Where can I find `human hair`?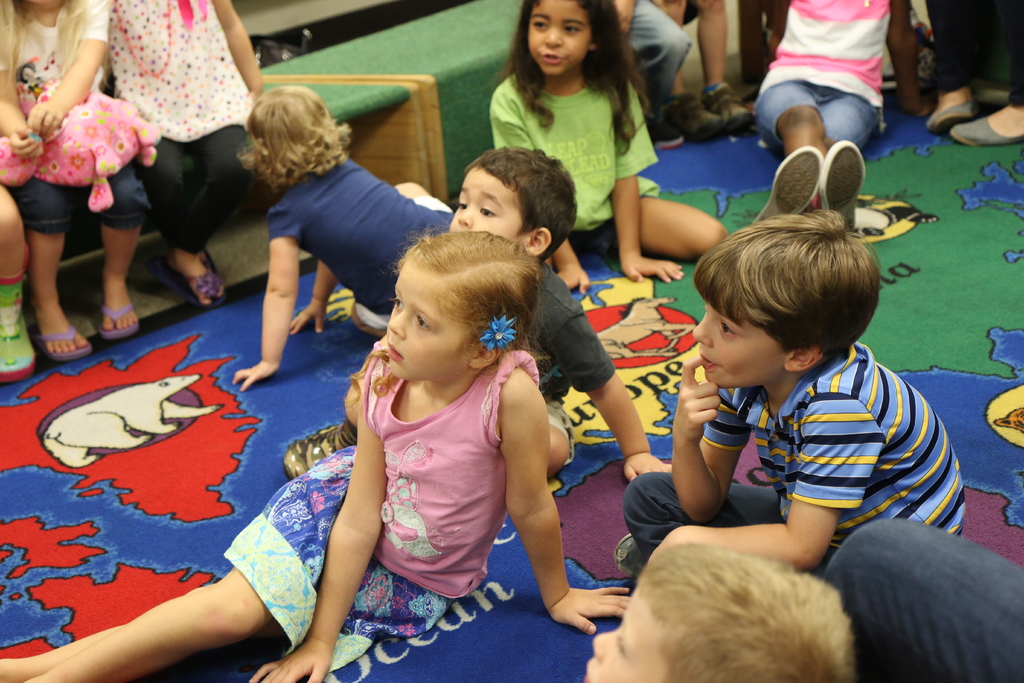
You can find it at [x1=346, y1=231, x2=535, y2=406].
